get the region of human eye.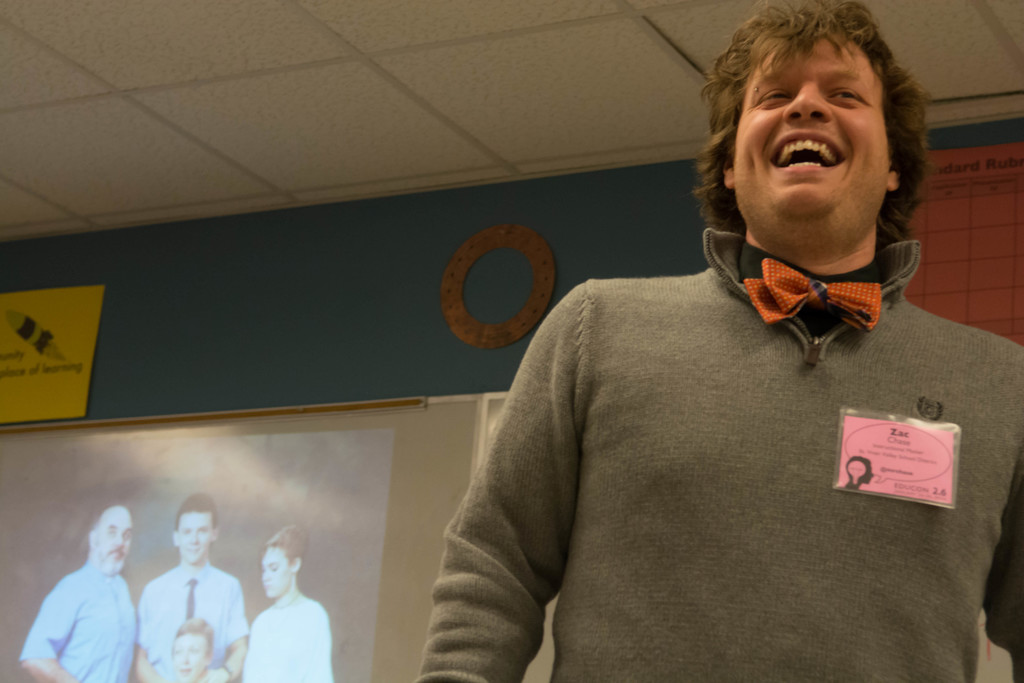
bbox(753, 86, 796, 110).
